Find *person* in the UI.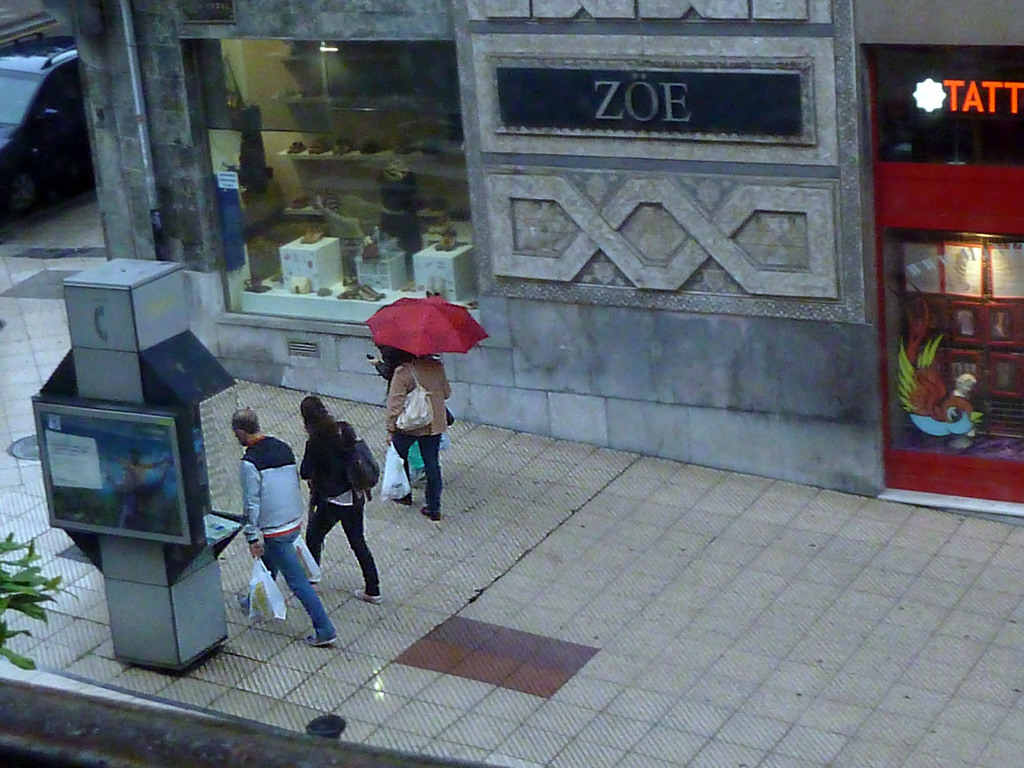
UI element at 386, 359, 449, 527.
